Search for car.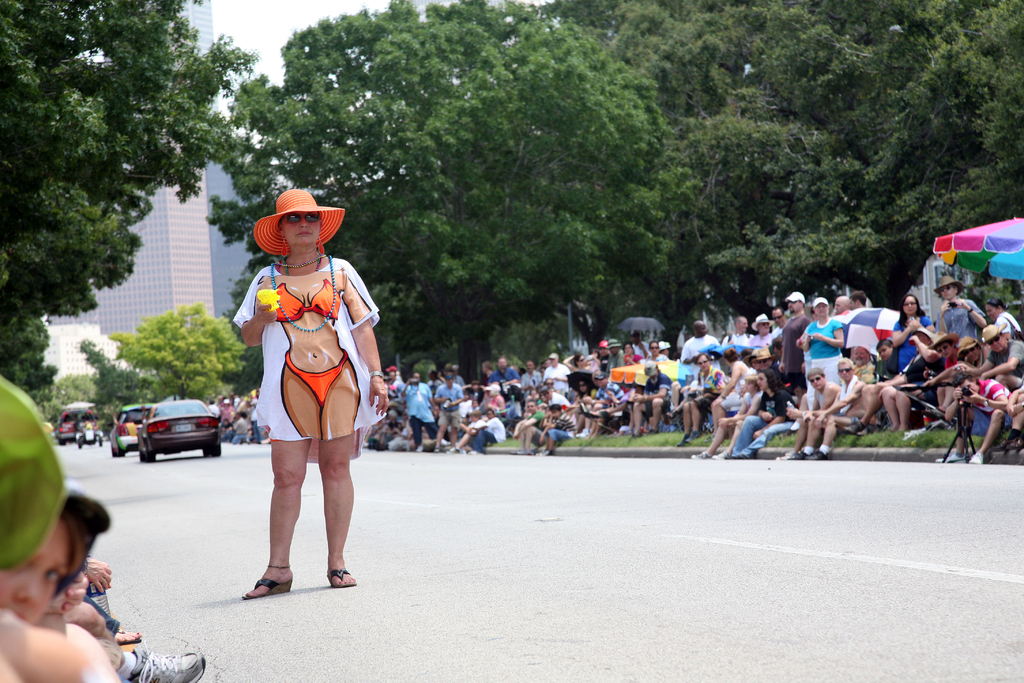
Found at 109,404,156,454.
